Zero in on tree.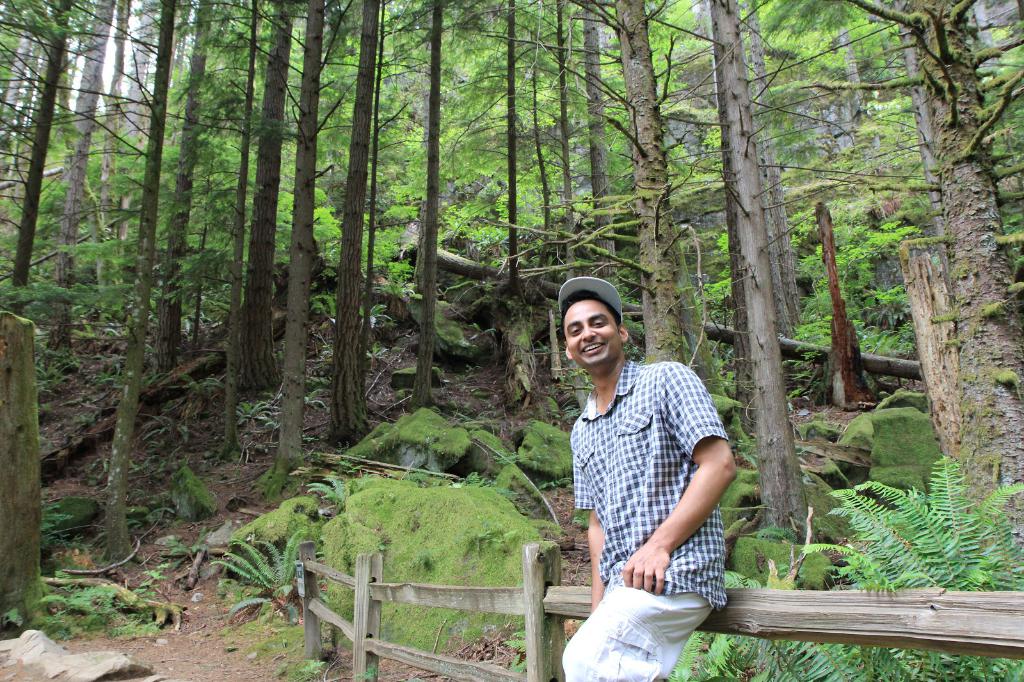
Zeroed in: <box>884,0,960,309</box>.
